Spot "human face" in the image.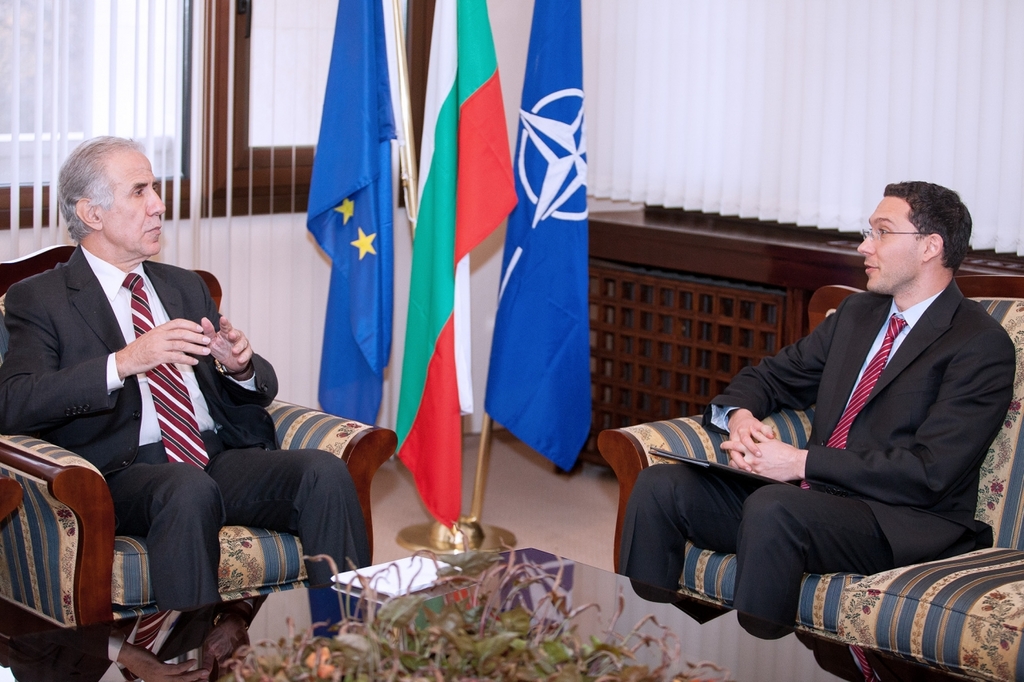
"human face" found at (left=98, top=142, right=163, bottom=257).
